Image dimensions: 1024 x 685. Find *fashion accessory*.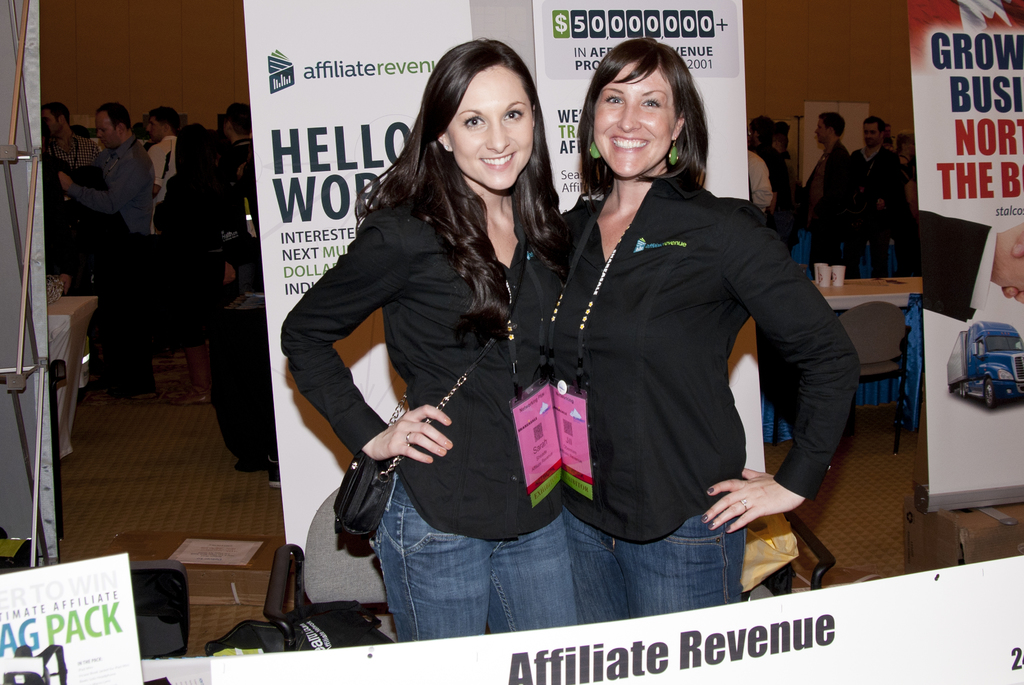
589, 142, 598, 159.
